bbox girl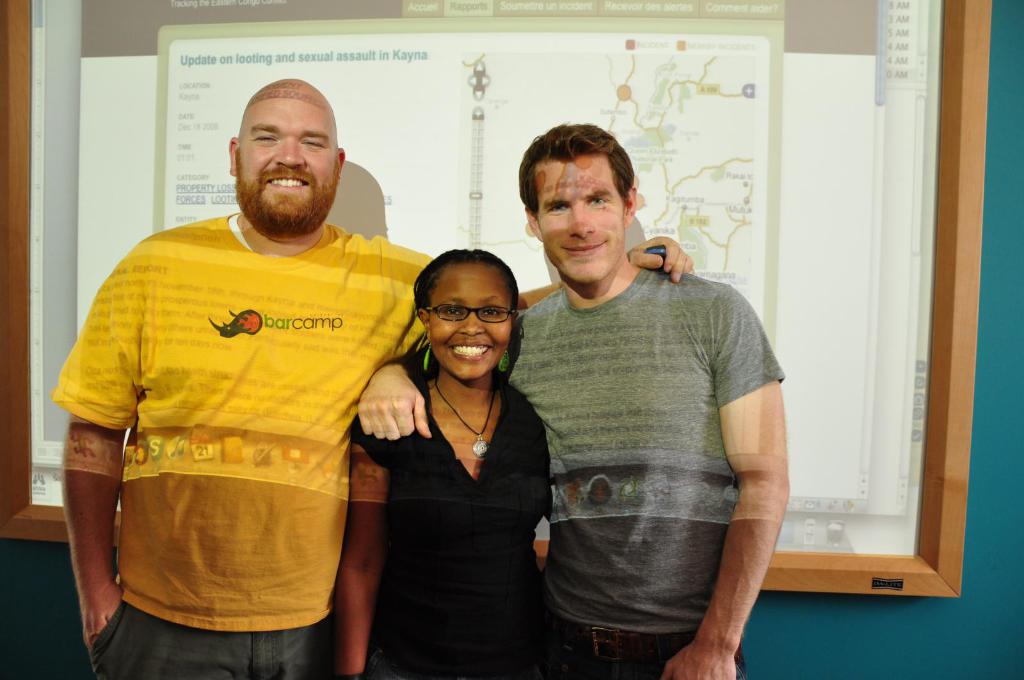
{"x1": 353, "y1": 248, "x2": 554, "y2": 679}
